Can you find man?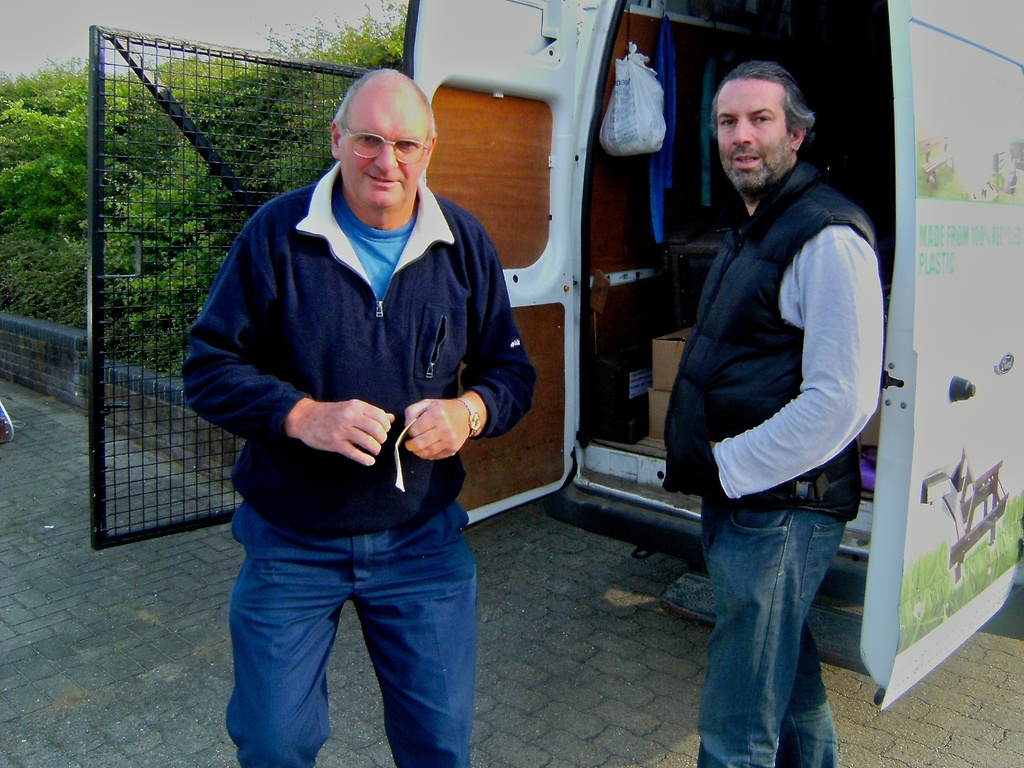
Yes, bounding box: 179, 66, 539, 767.
